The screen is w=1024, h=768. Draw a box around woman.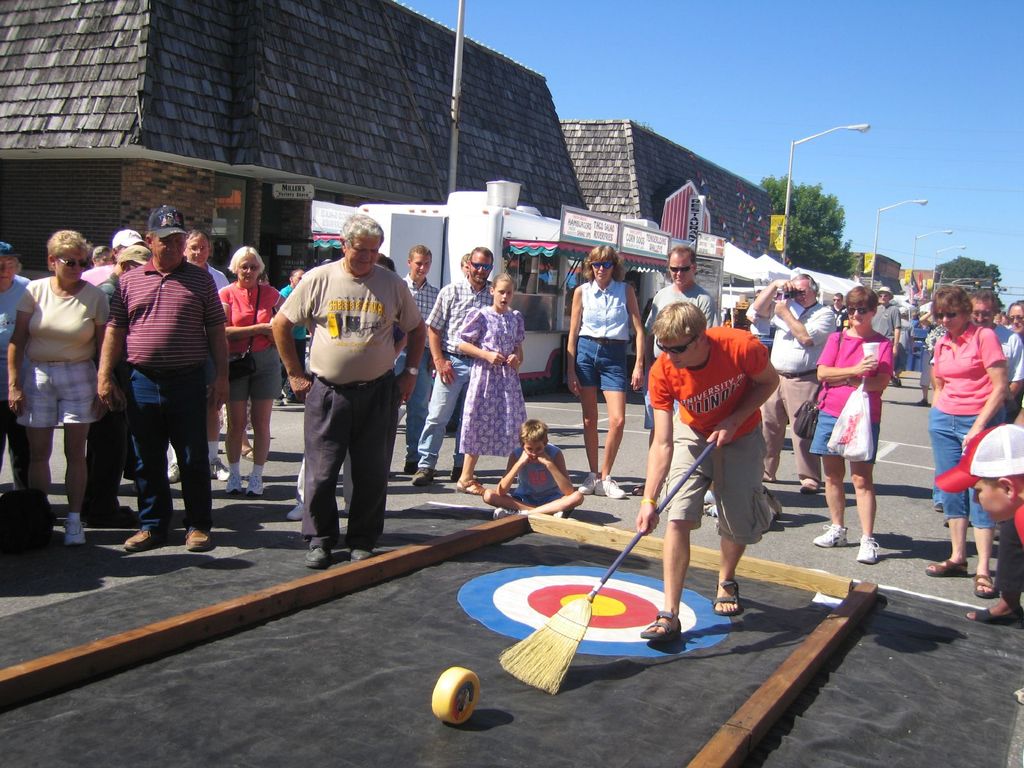
left=0, top=240, right=29, bottom=472.
